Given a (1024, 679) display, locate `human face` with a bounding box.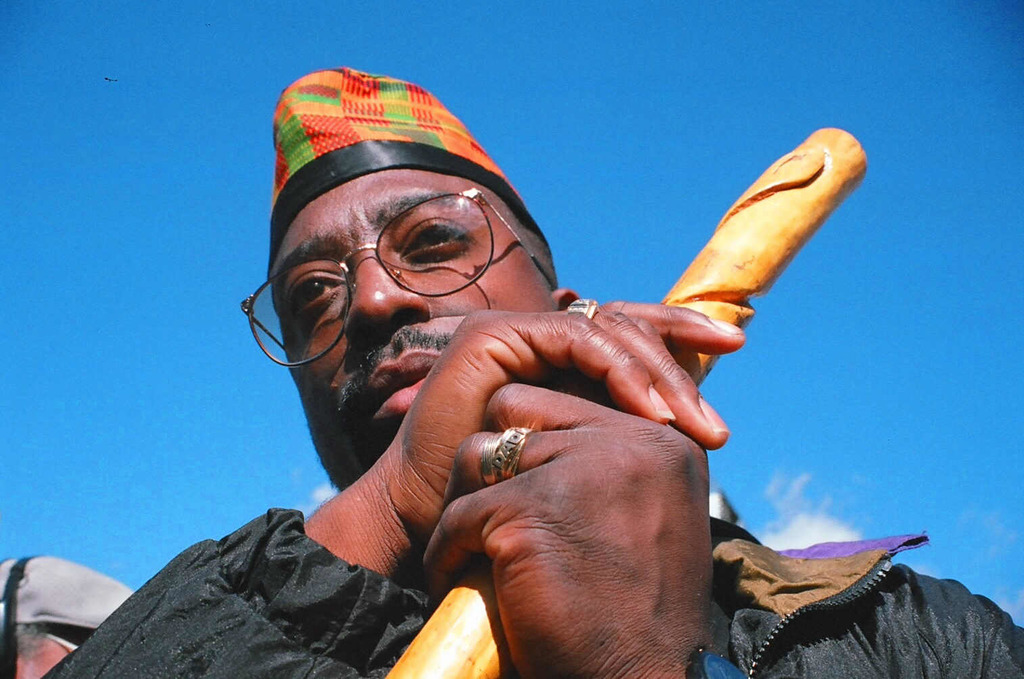
Located: 267, 164, 553, 486.
